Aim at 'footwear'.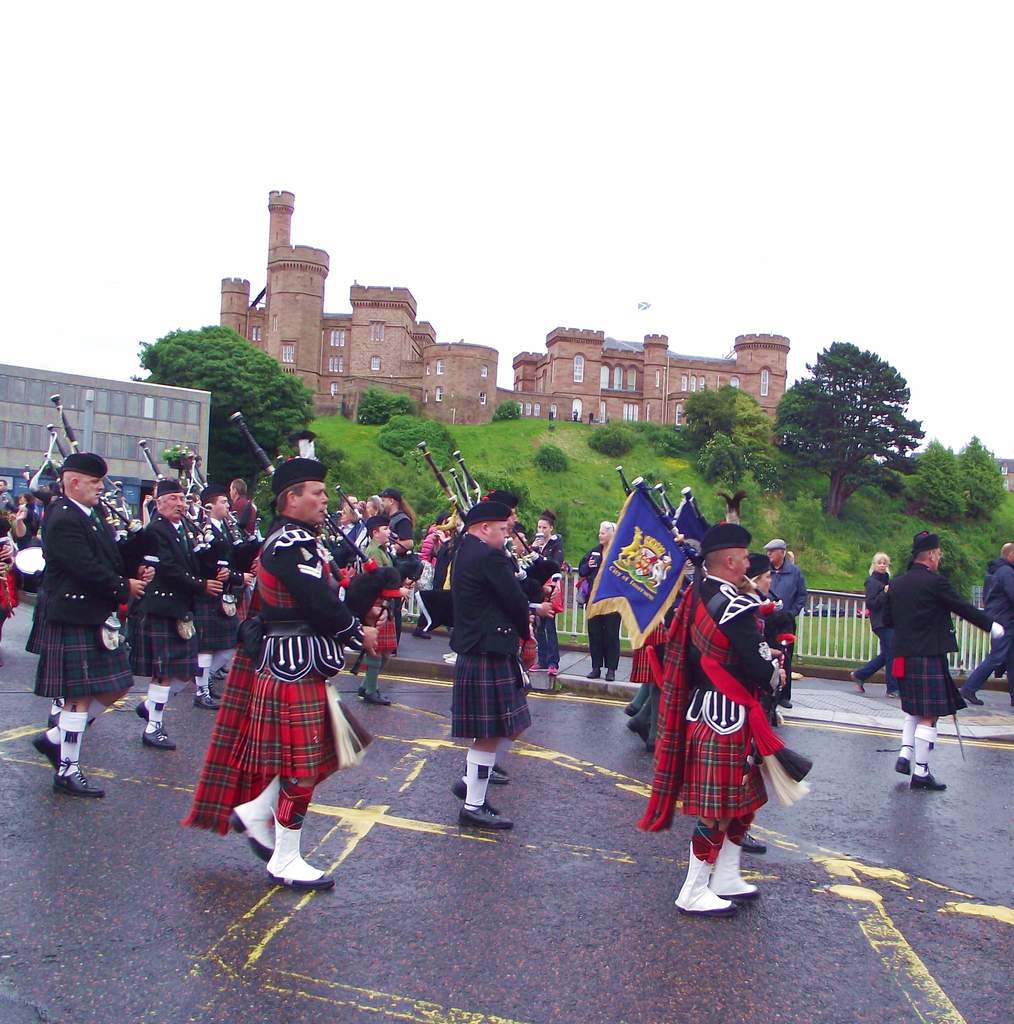
Aimed at {"x1": 32, "y1": 728, "x2": 64, "y2": 771}.
